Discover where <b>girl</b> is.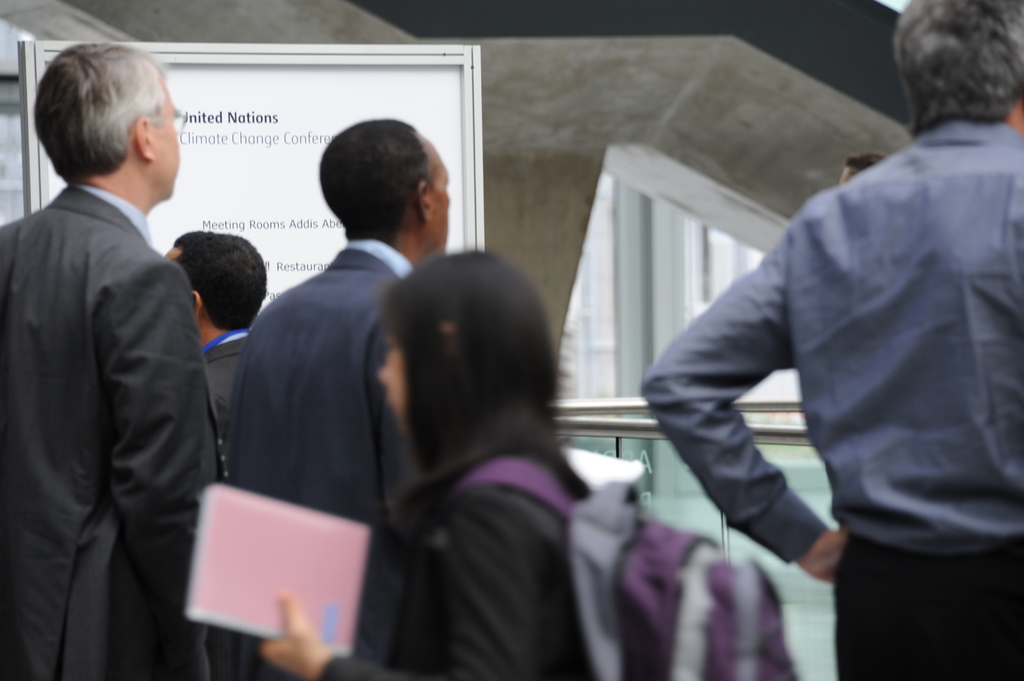
Discovered at 260, 243, 797, 680.
